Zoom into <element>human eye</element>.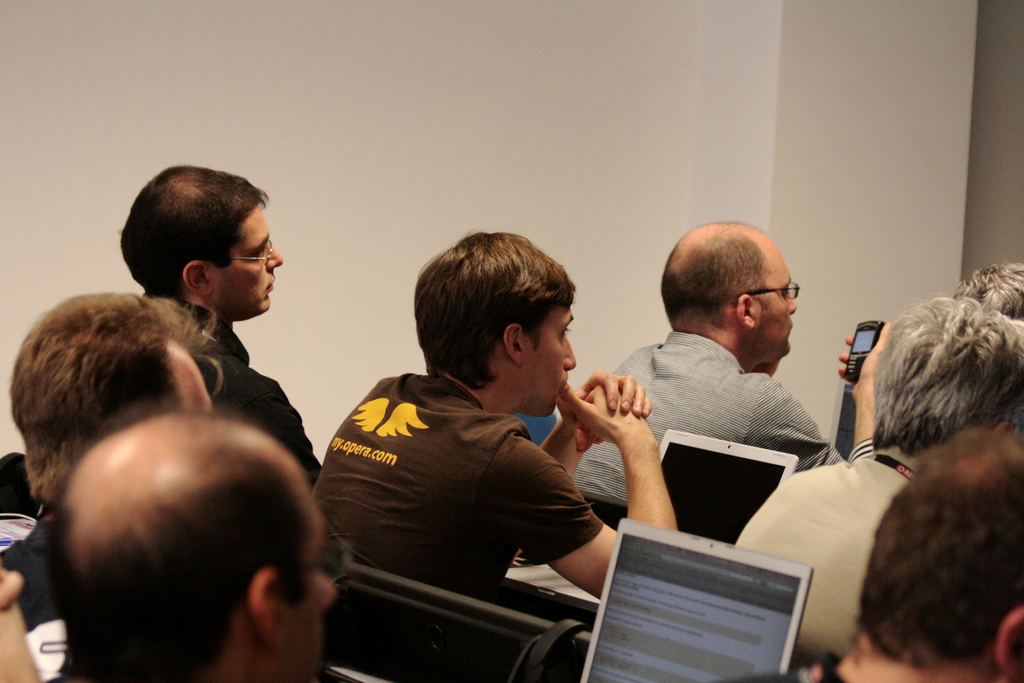
Zoom target: 561, 328, 570, 340.
